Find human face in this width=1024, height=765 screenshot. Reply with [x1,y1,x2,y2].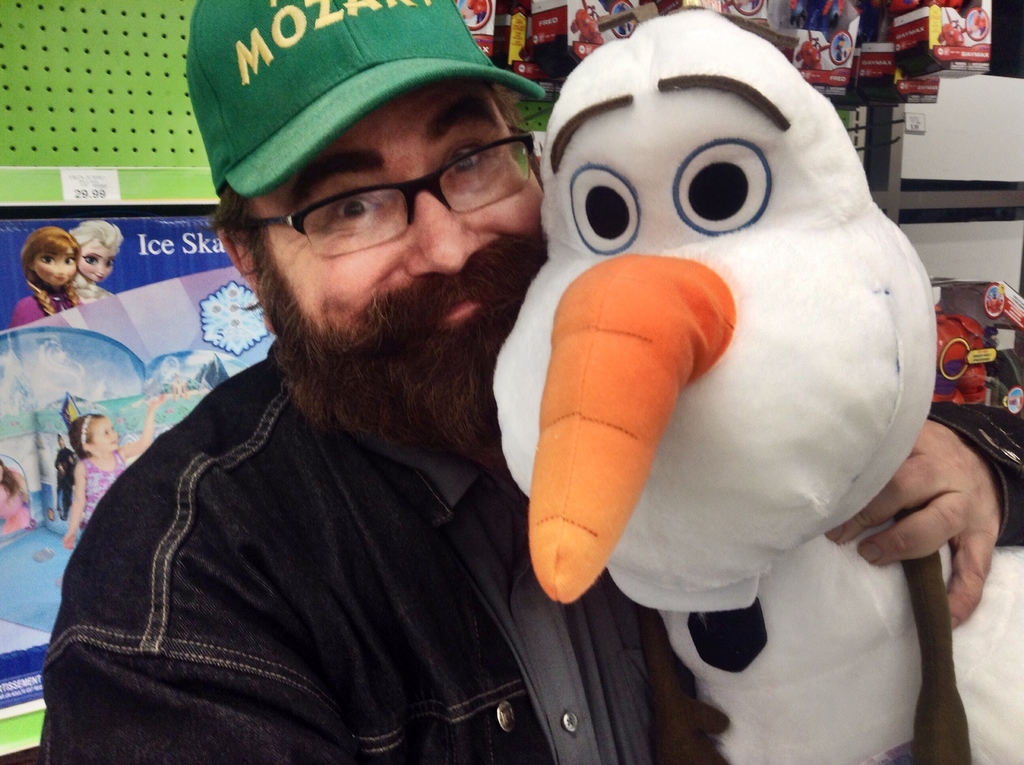
[38,250,76,287].
